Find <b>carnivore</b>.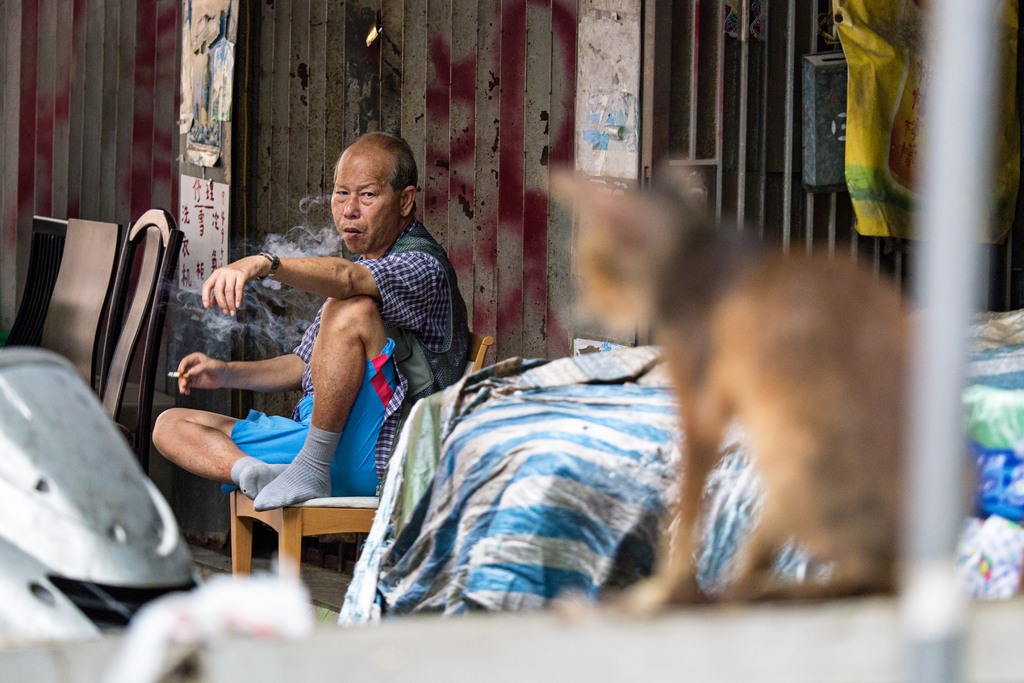
Rect(147, 131, 466, 515).
